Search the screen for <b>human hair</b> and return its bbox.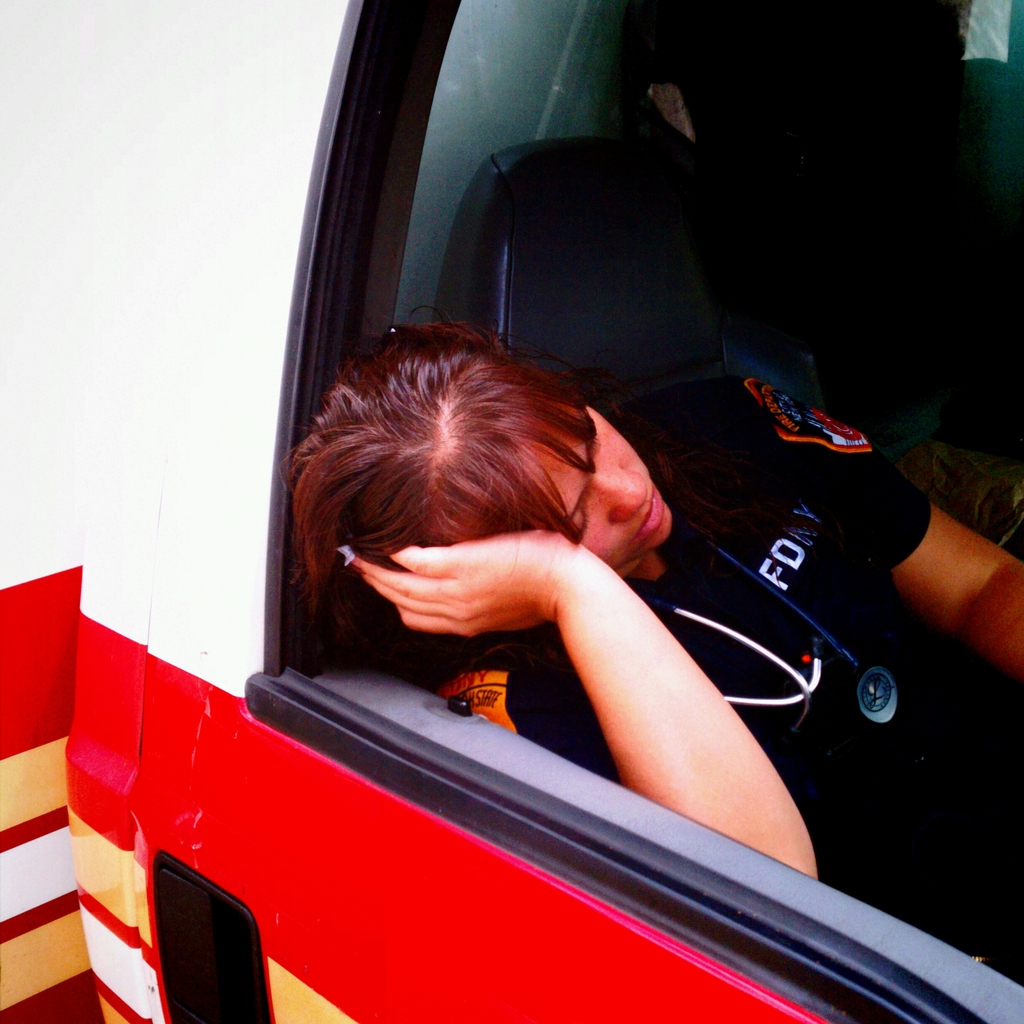
Found: {"x1": 260, "y1": 312, "x2": 621, "y2": 586}.
